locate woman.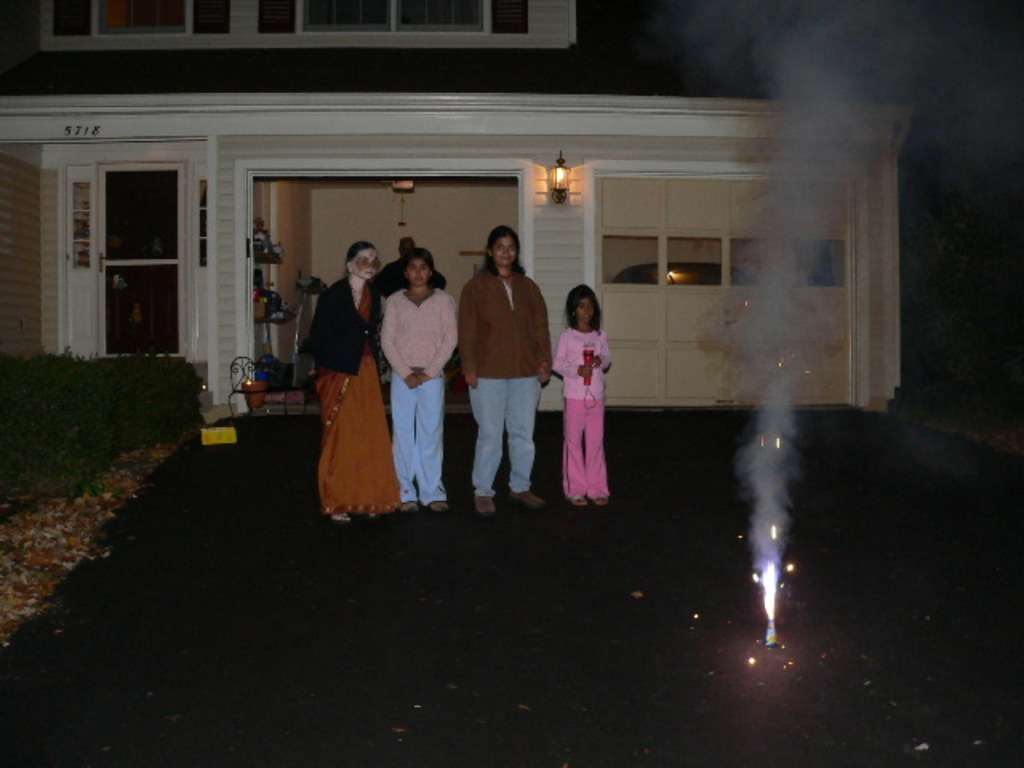
Bounding box: {"x1": 379, "y1": 245, "x2": 454, "y2": 518}.
